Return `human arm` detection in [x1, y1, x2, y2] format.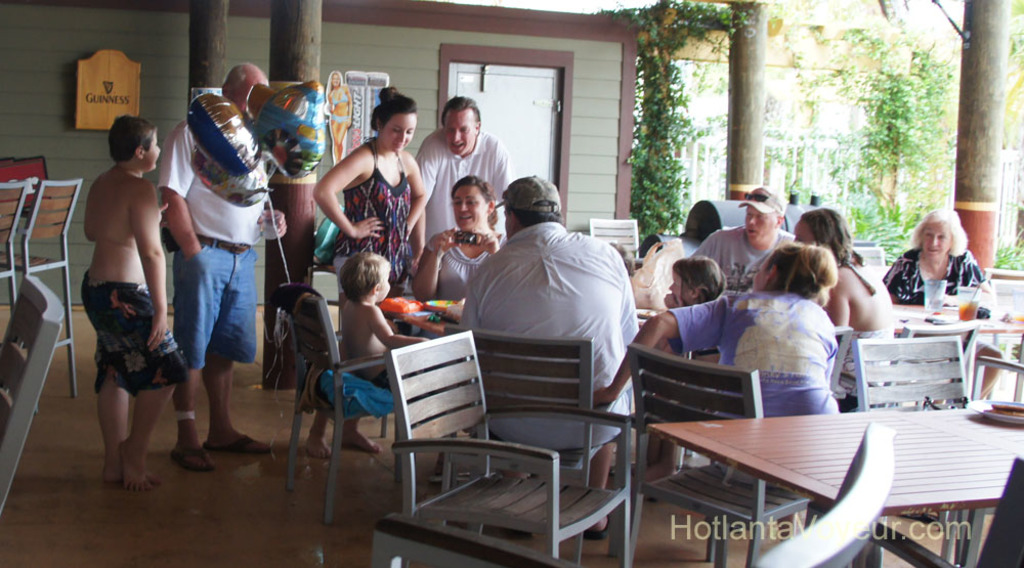
[154, 120, 211, 256].
